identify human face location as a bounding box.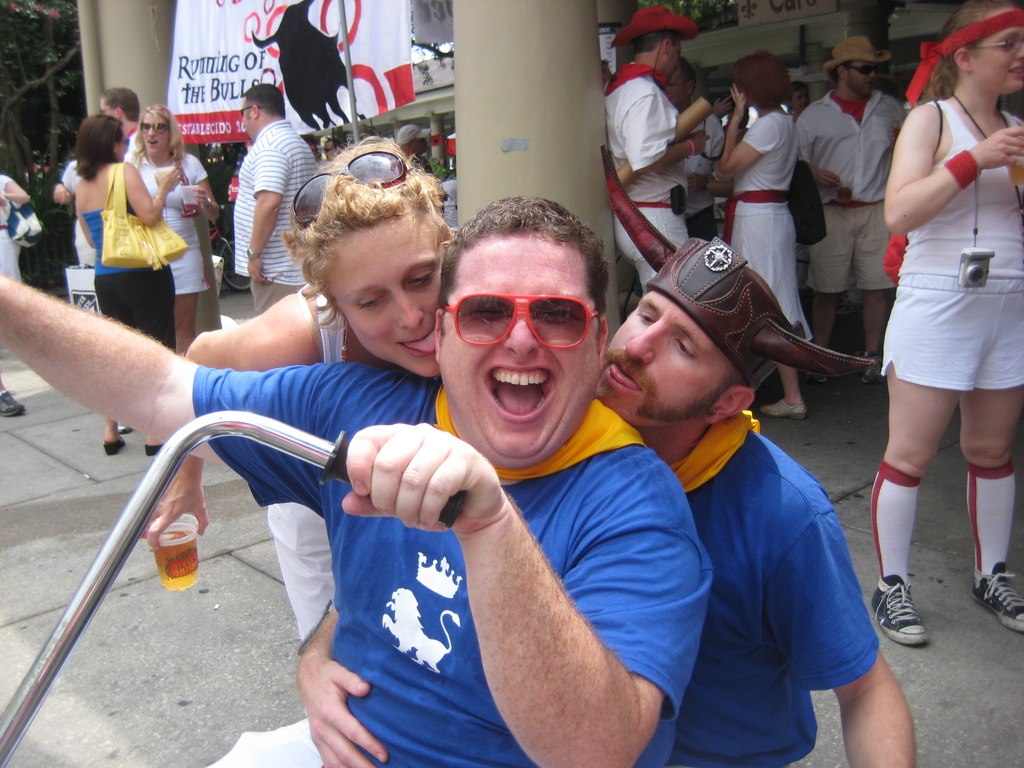
(left=334, top=218, right=444, bottom=371).
